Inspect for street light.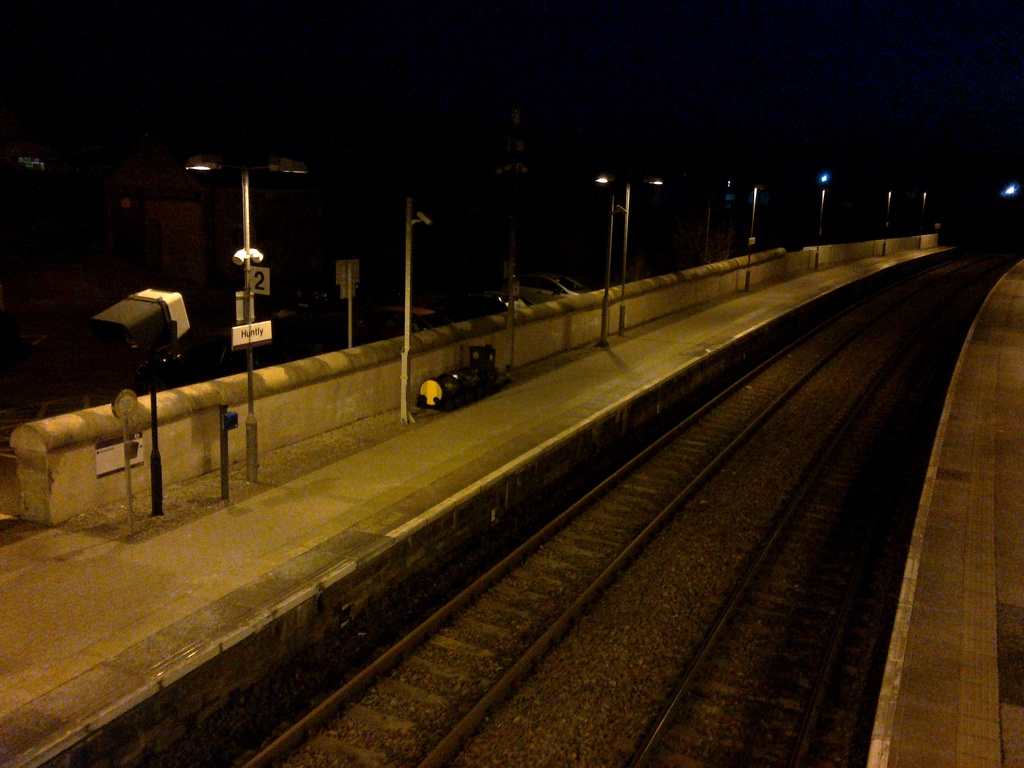
Inspection: x1=181 y1=156 x2=310 y2=484.
